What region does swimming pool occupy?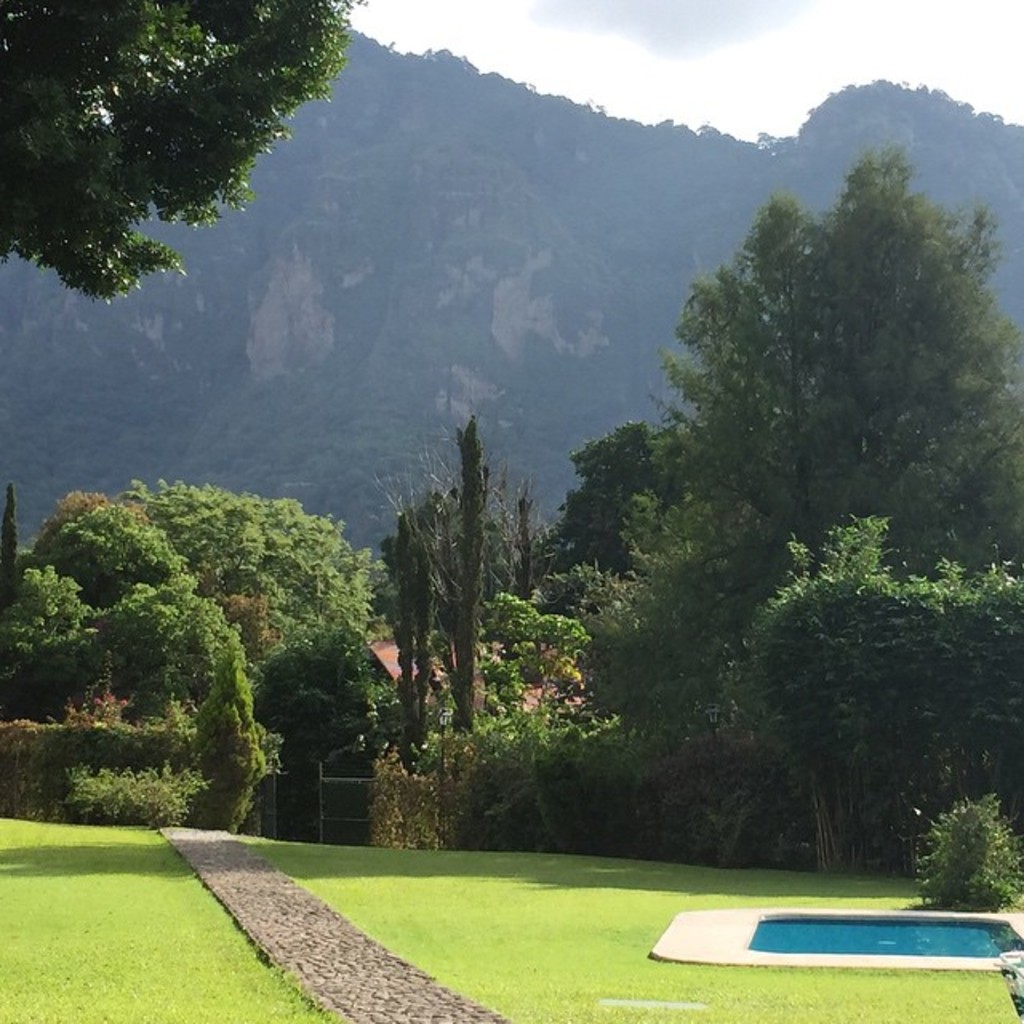
pyautogui.locateOnScreen(650, 904, 1022, 978).
